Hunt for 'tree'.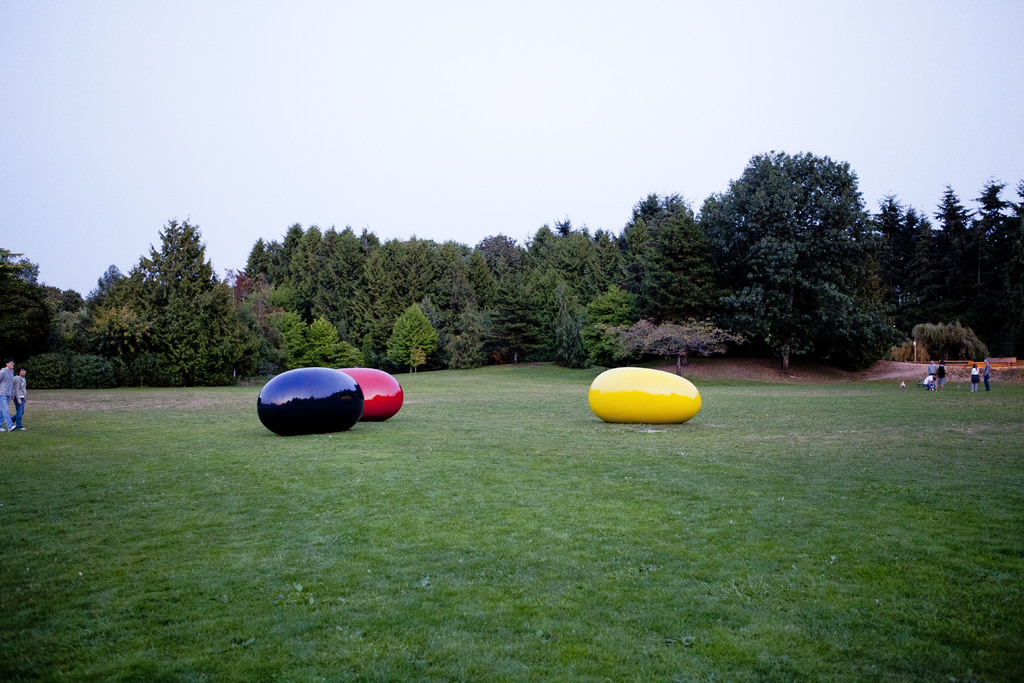
Hunted down at 444,225,523,356.
